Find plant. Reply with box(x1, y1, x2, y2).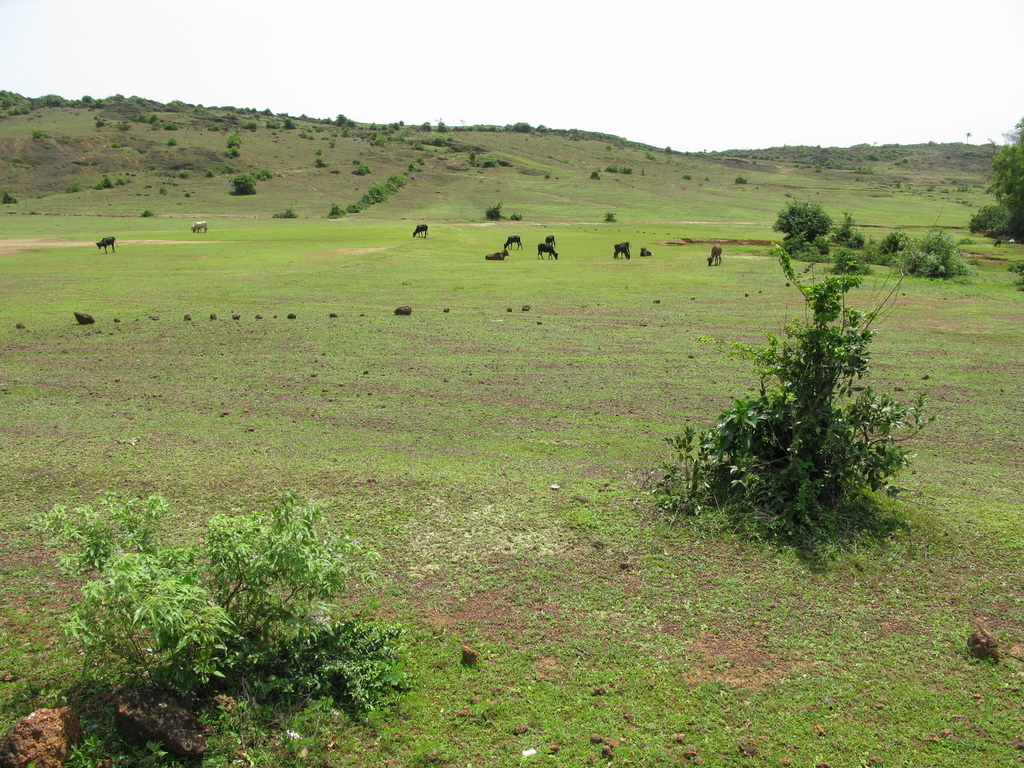
box(276, 209, 307, 220).
